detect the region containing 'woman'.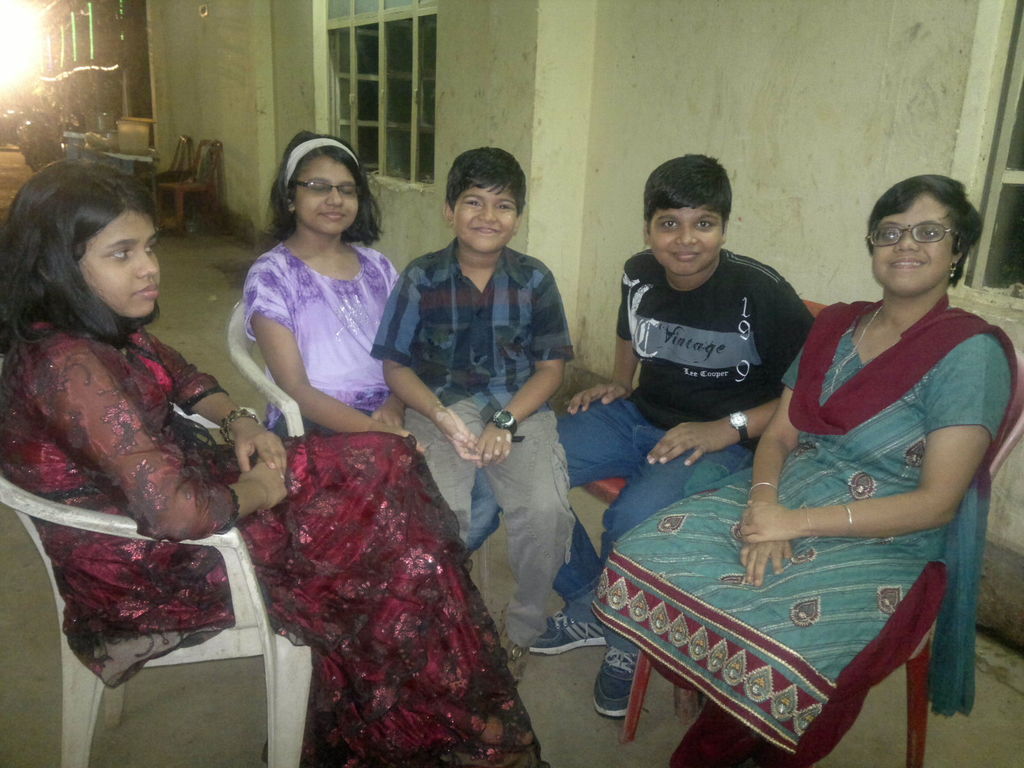
bbox=(0, 166, 552, 767).
